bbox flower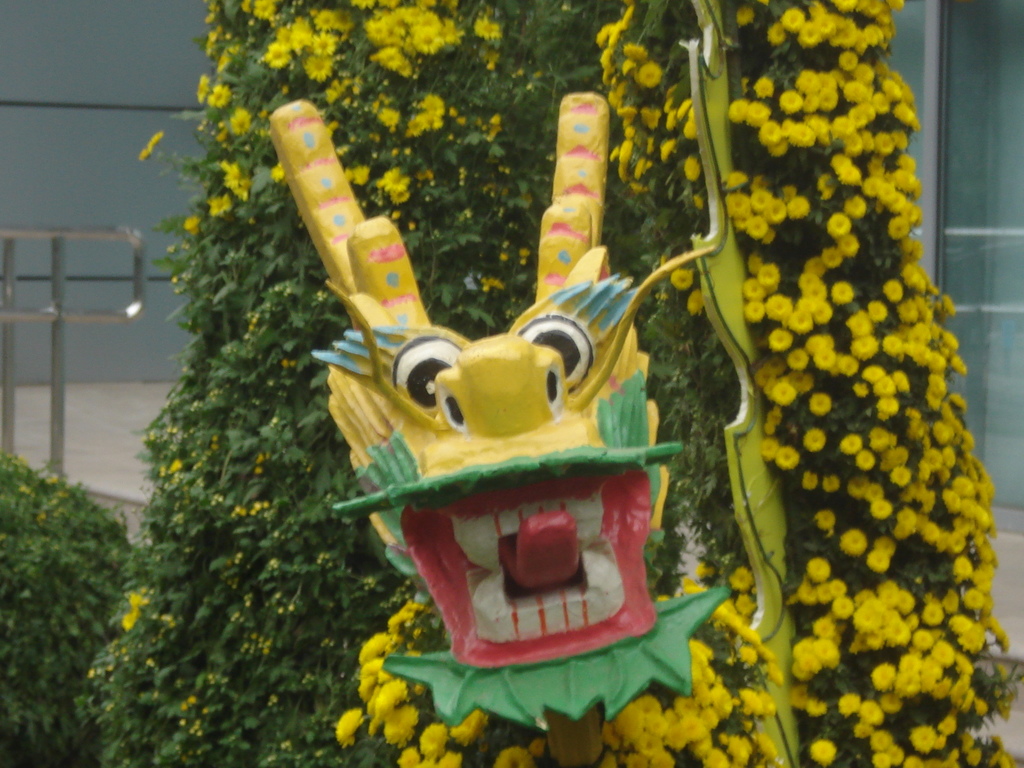
(195, 76, 207, 103)
